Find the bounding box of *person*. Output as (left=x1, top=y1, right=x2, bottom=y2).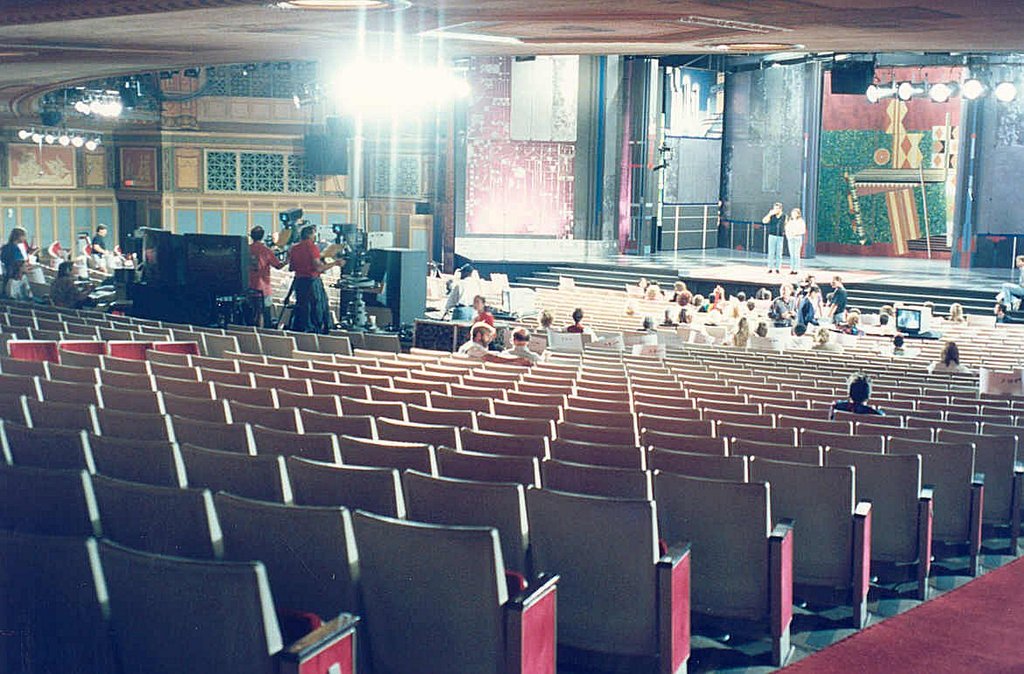
(left=533, top=308, right=558, bottom=335).
